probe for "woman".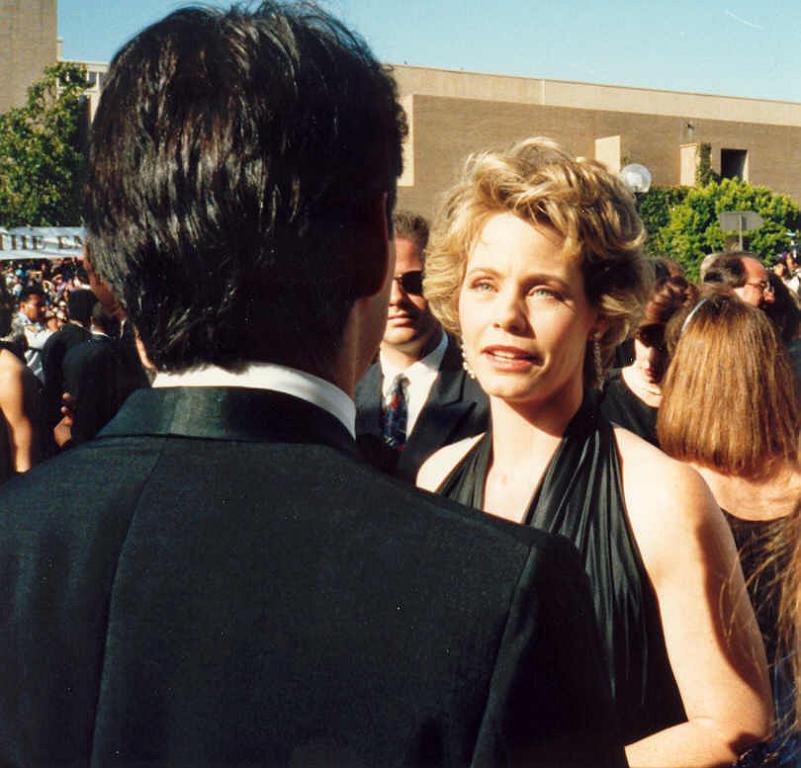
Probe result: l=400, t=146, r=729, b=750.
